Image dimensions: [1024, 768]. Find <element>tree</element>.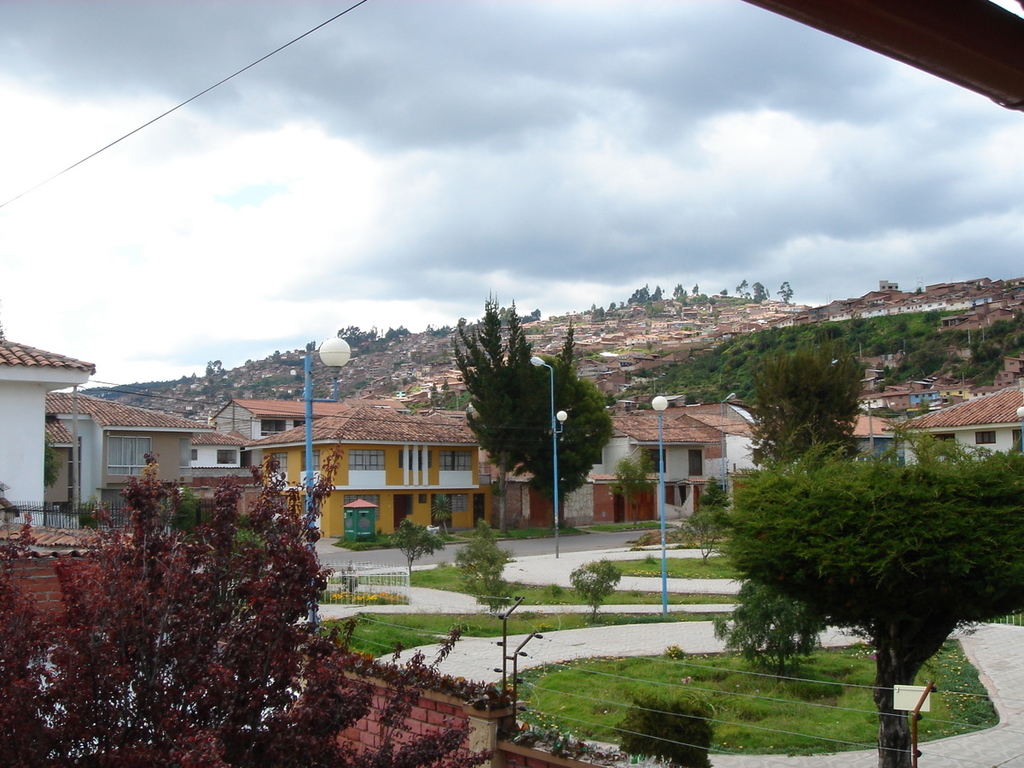
box(536, 315, 614, 528).
